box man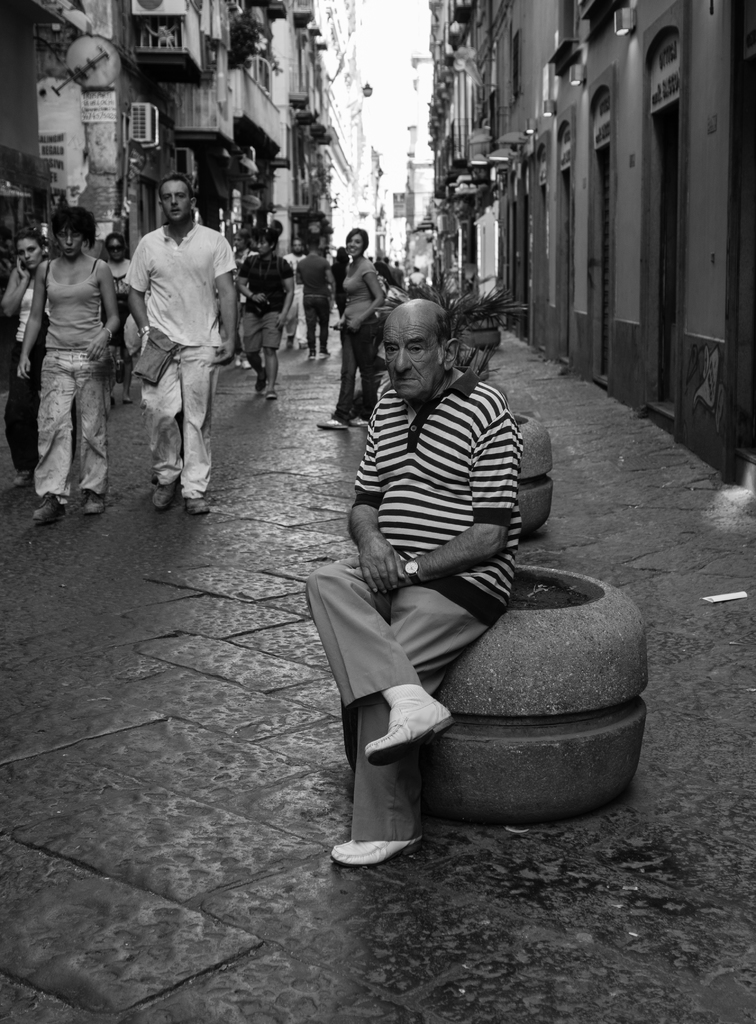
117, 169, 238, 525
